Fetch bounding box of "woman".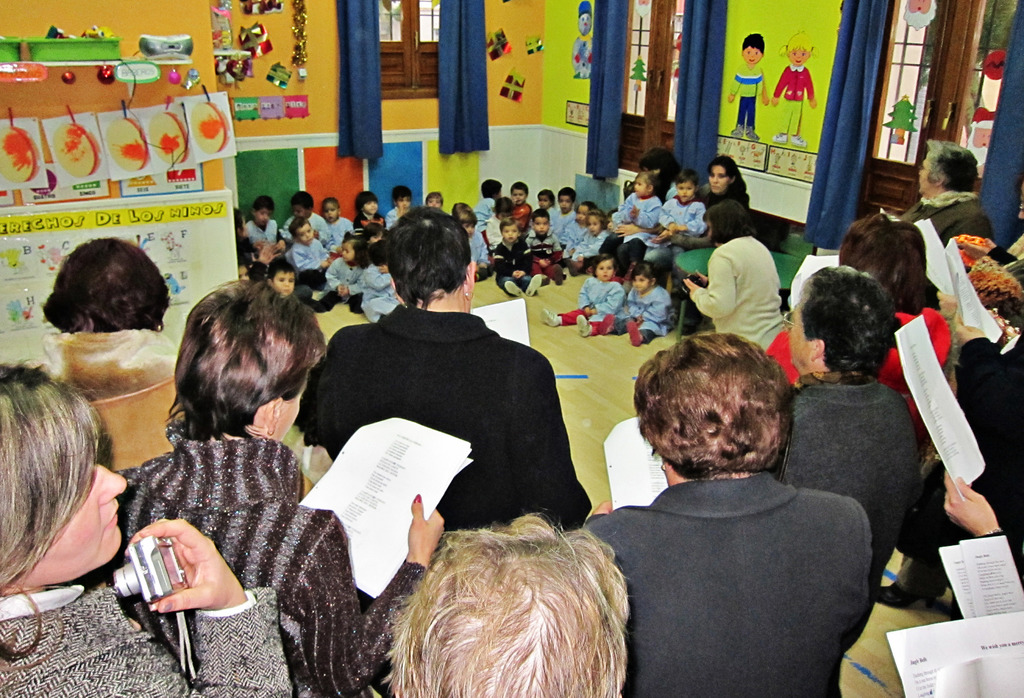
Bbox: locate(287, 207, 598, 539).
